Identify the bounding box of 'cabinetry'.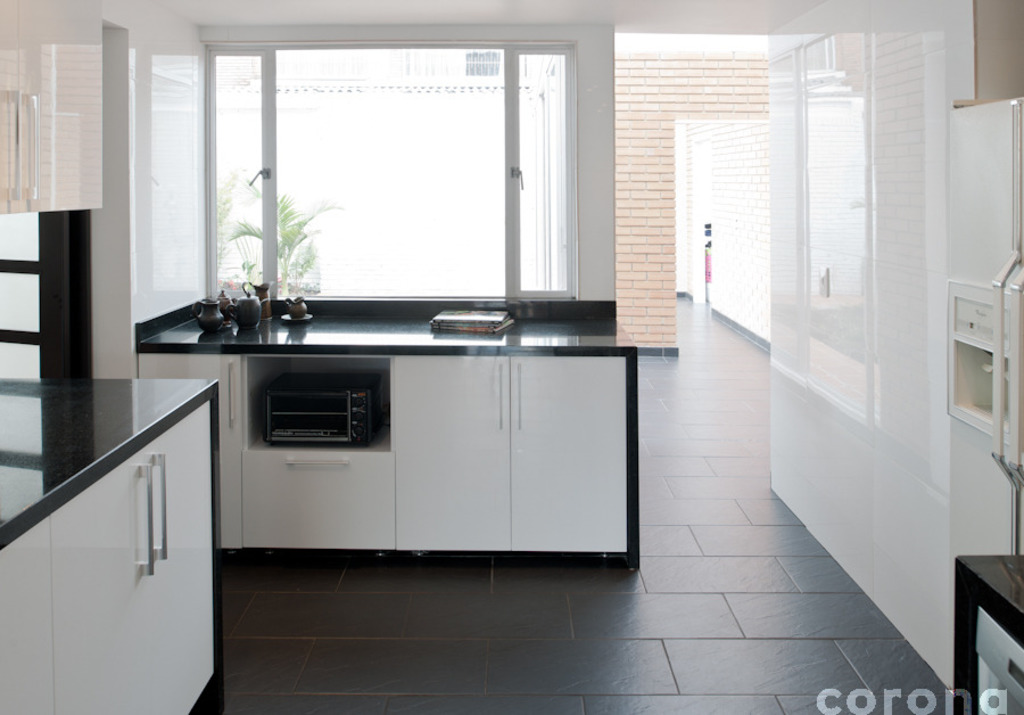
383 352 630 554.
